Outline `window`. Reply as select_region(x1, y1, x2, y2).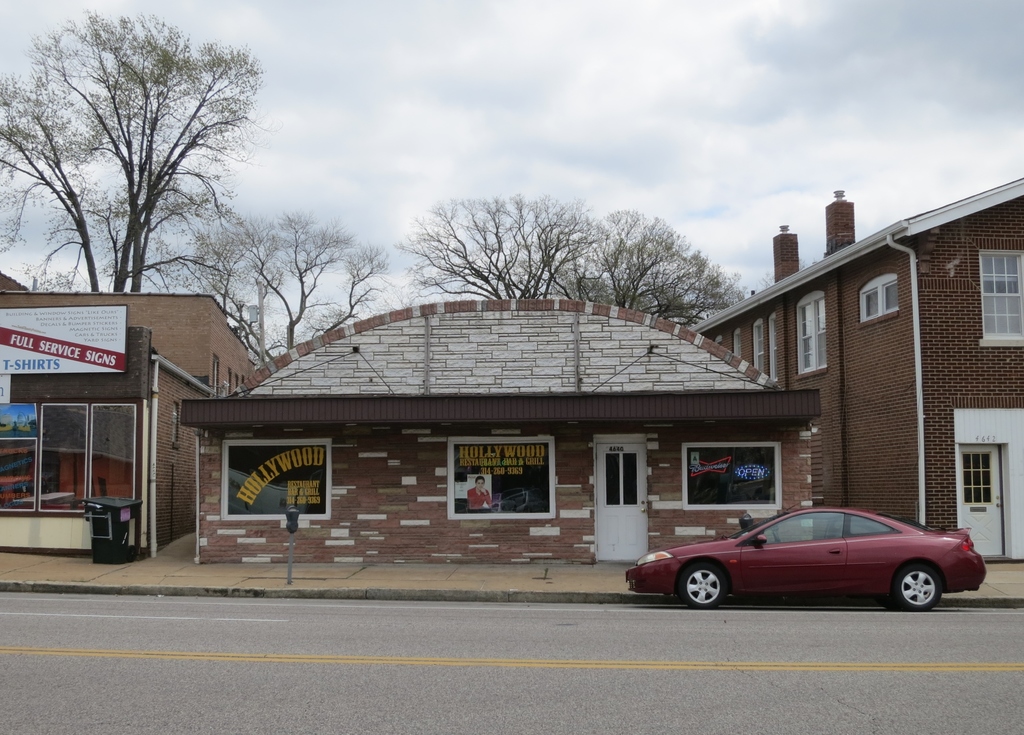
select_region(768, 312, 778, 381).
